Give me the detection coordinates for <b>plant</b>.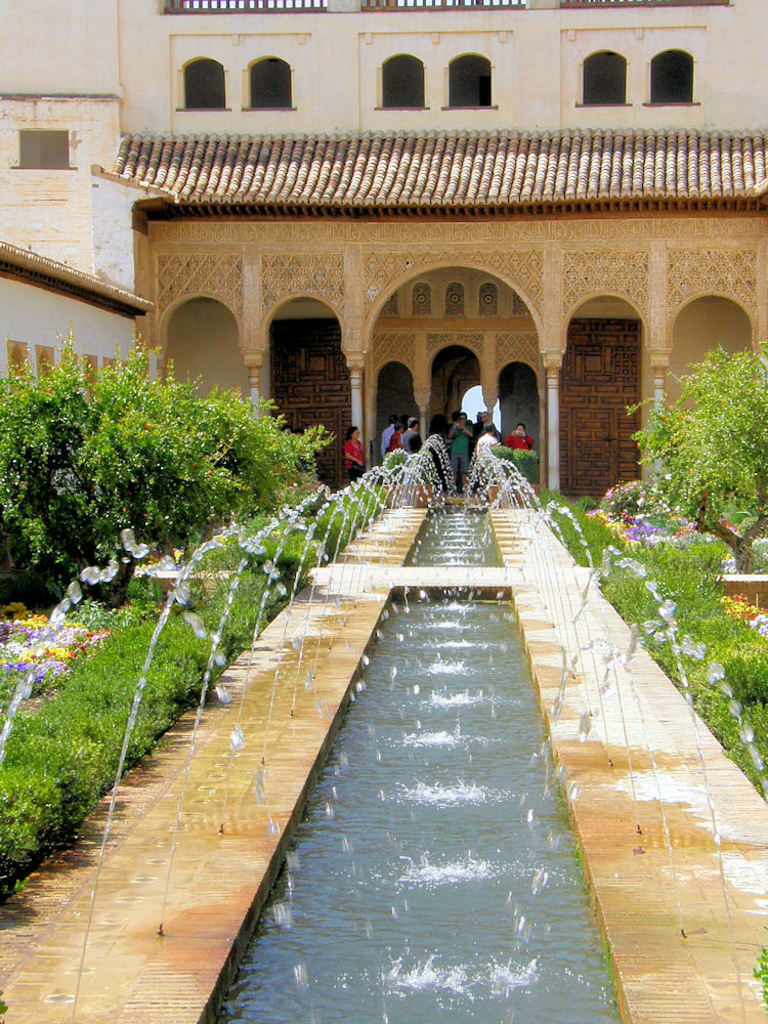
<bbox>537, 487, 767, 793</bbox>.
